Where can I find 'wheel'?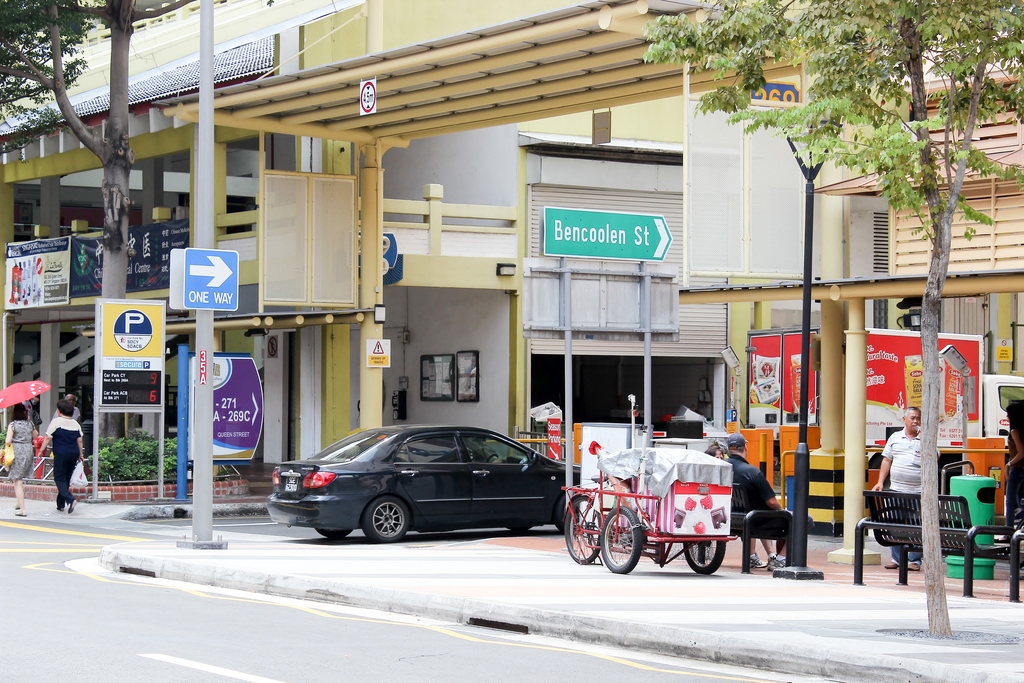
You can find it at (left=601, top=506, right=640, bottom=573).
